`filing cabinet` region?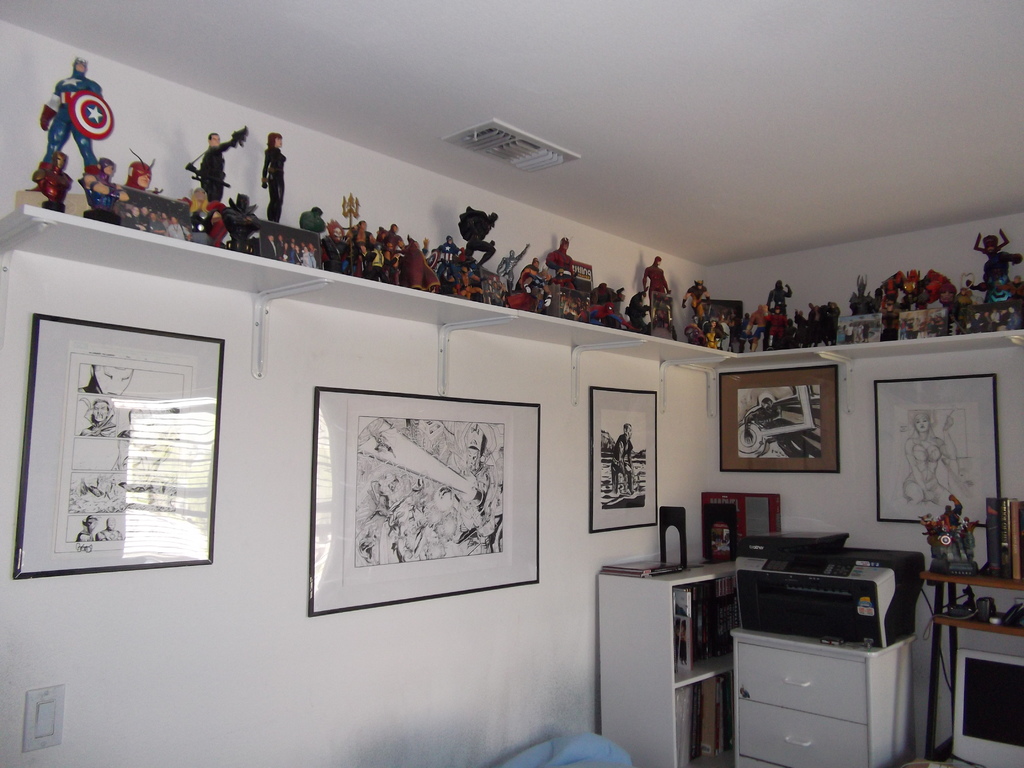
{"x1": 710, "y1": 570, "x2": 933, "y2": 763}
